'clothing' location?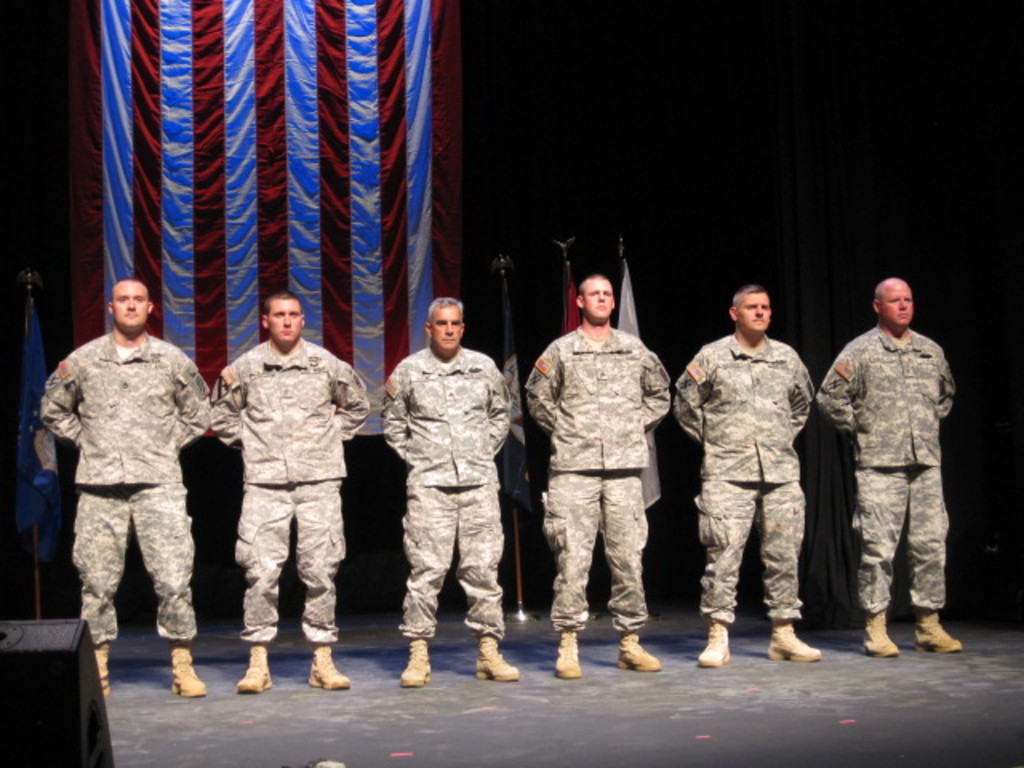
<box>386,344,517,643</box>
